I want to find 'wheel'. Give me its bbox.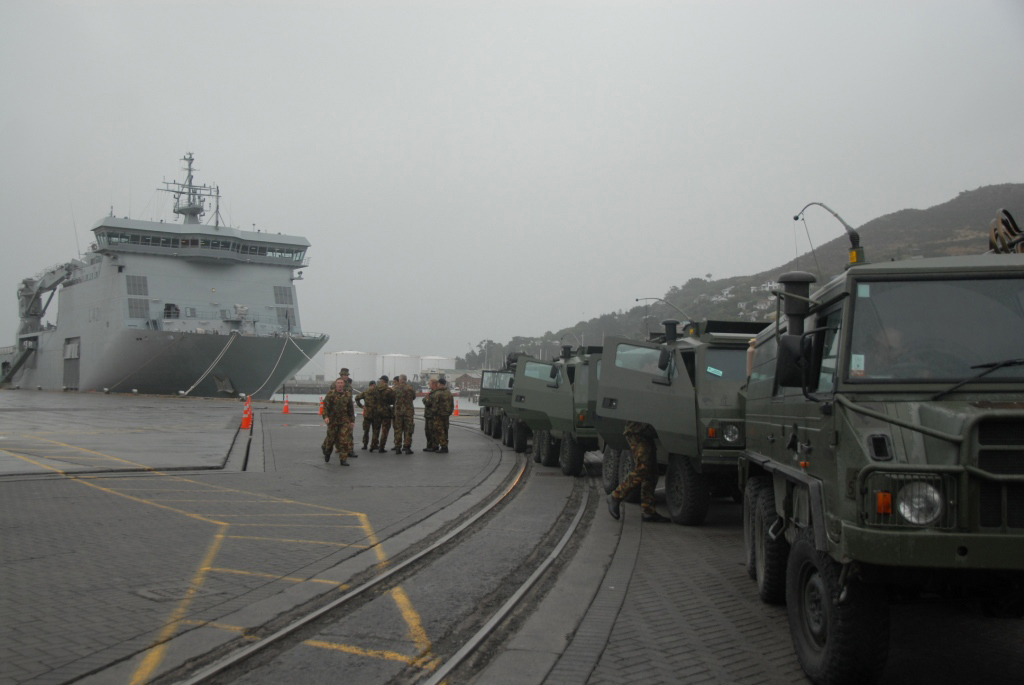
519,428,527,454.
